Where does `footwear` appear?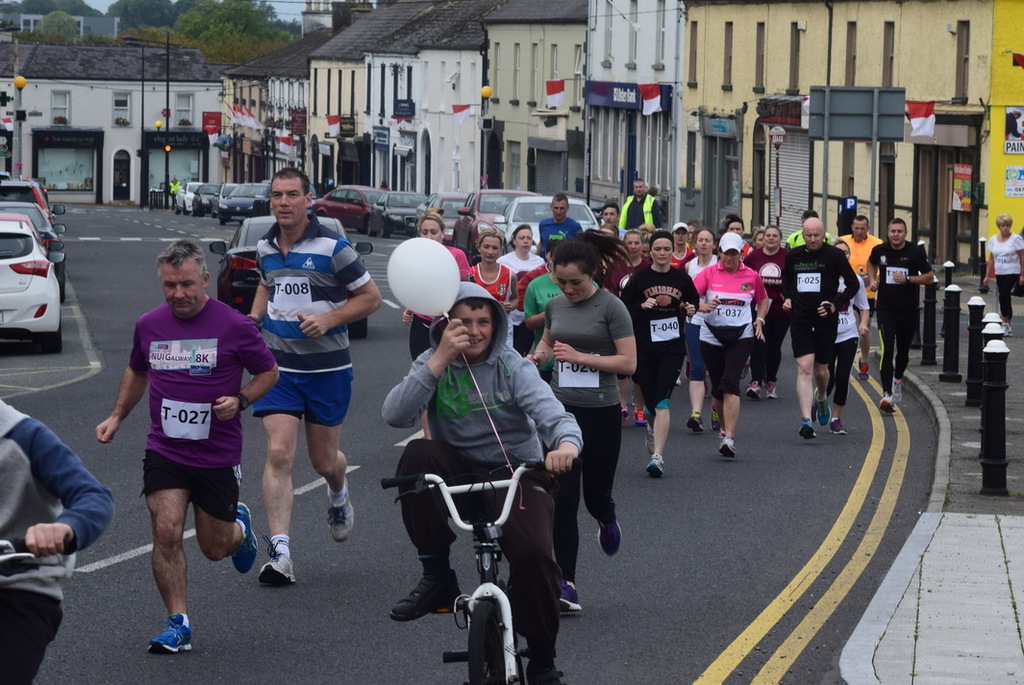
Appears at rect(227, 498, 259, 575).
